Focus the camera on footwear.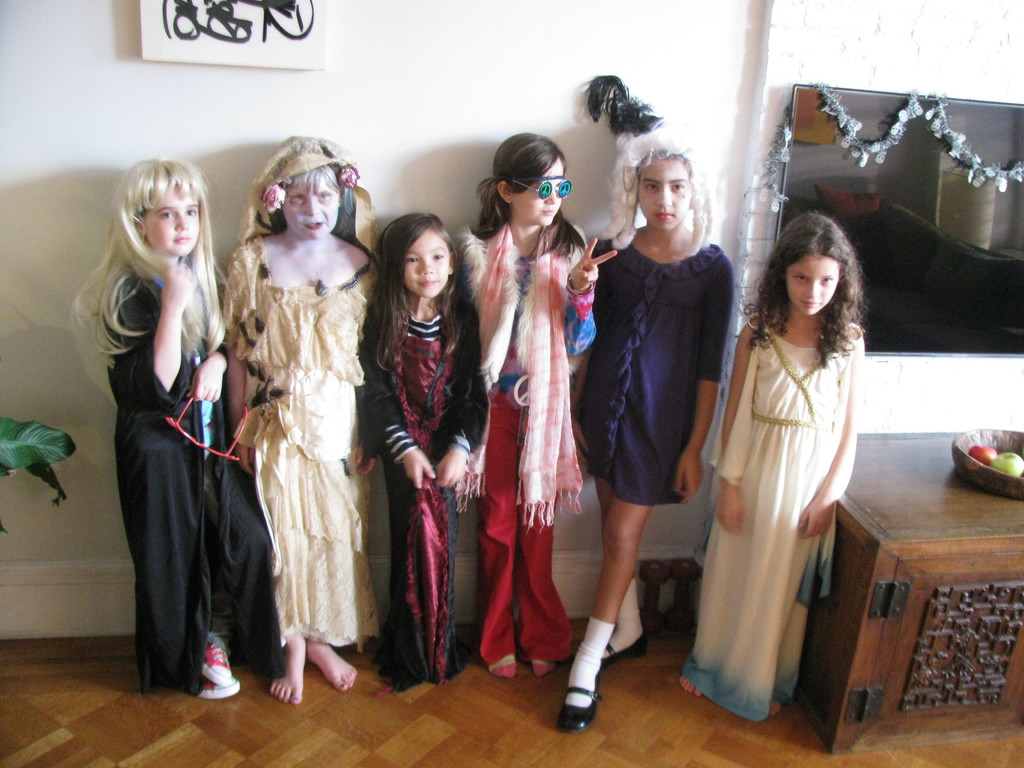
Focus region: (598,630,649,660).
